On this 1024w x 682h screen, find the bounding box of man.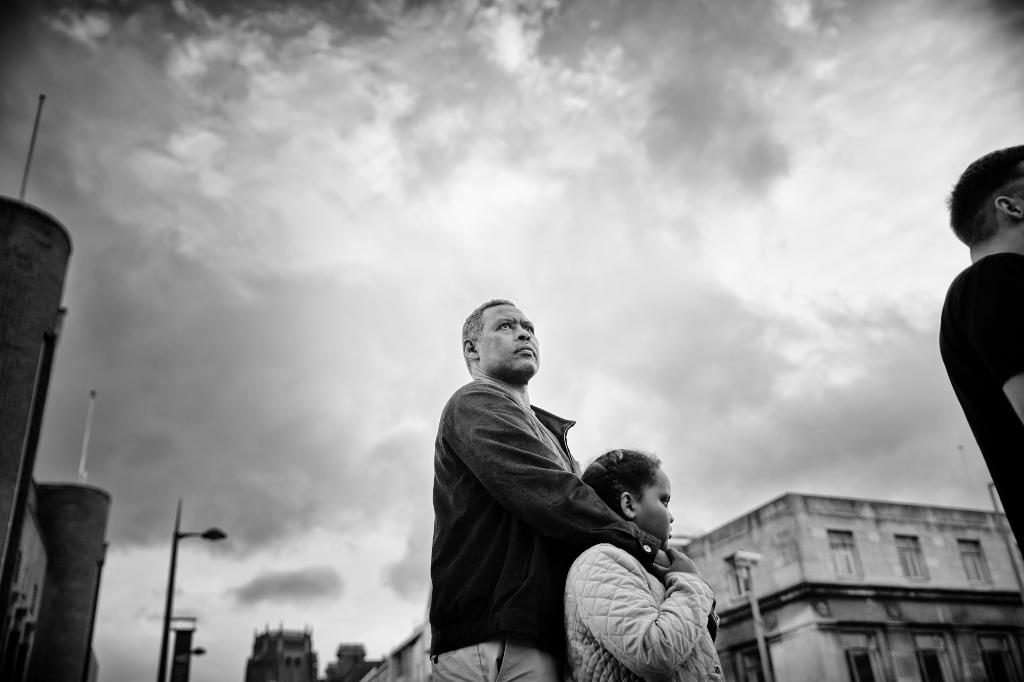
Bounding box: 431 297 668 681.
